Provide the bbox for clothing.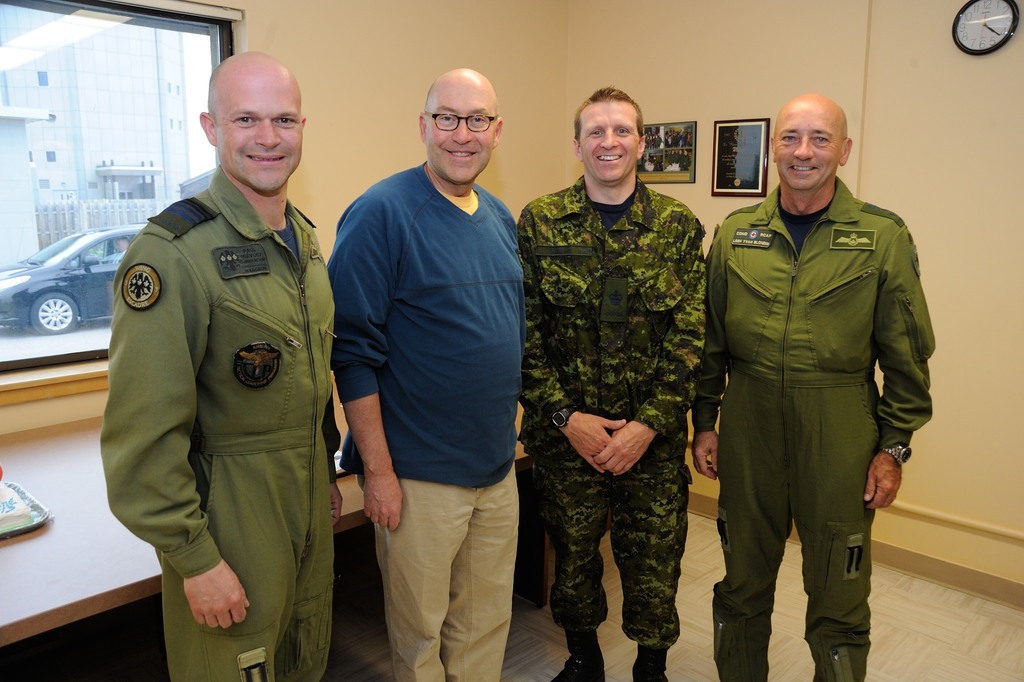
{"x1": 689, "y1": 172, "x2": 939, "y2": 681}.
